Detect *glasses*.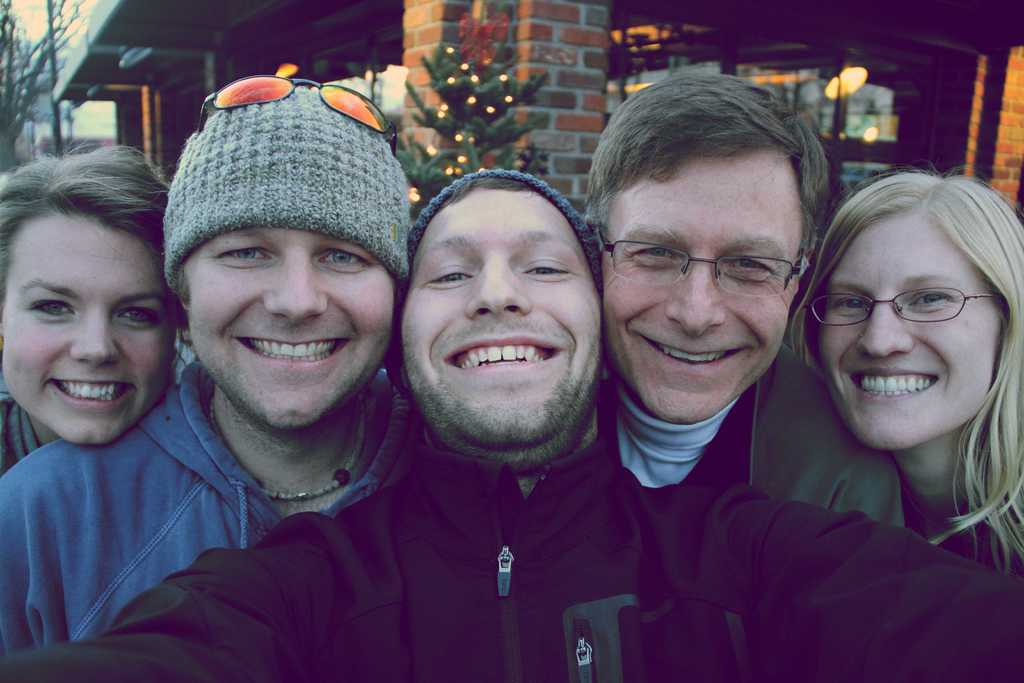
Detected at 589 220 812 304.
